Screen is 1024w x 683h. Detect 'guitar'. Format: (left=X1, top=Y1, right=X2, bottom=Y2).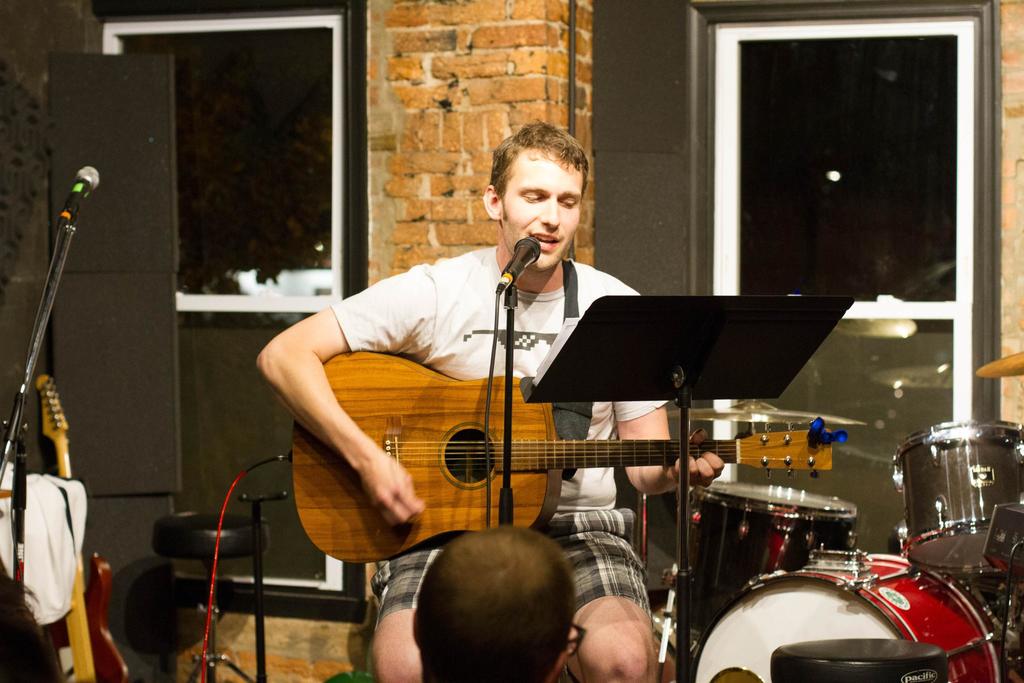
(left=293, top=347, right=848, bottom=564).
